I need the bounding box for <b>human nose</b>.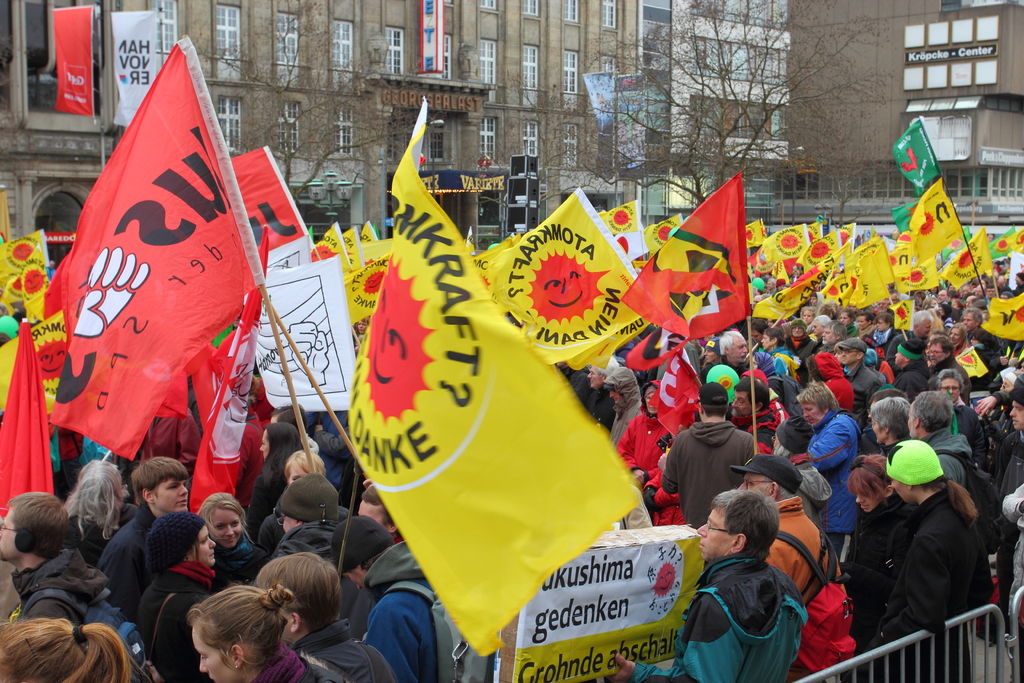
Here it is: box=[200, 654, 207, 673].
